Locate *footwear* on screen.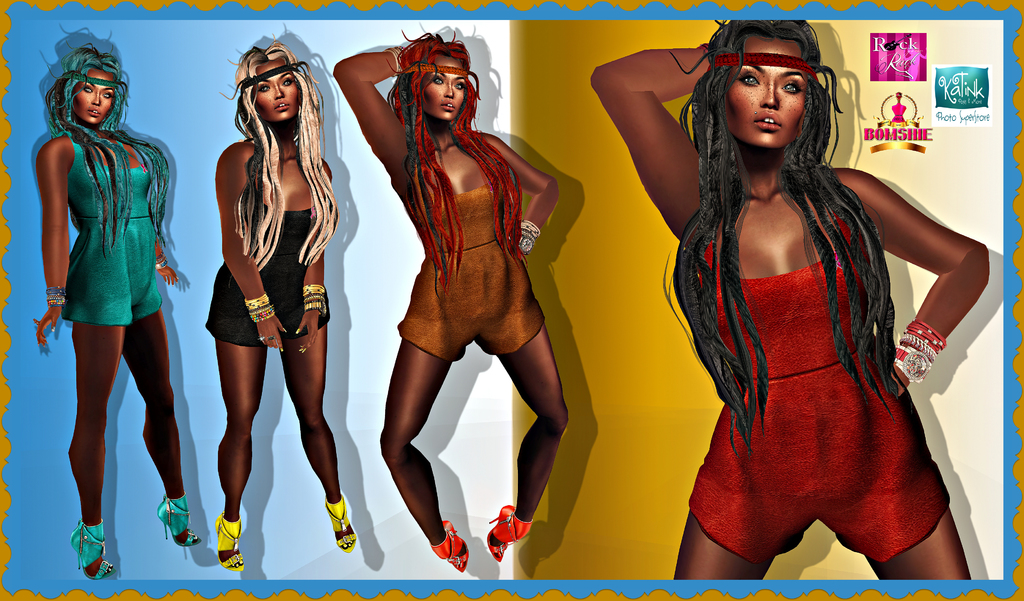
On screen at bbox=(213, 513, 247, 576).
